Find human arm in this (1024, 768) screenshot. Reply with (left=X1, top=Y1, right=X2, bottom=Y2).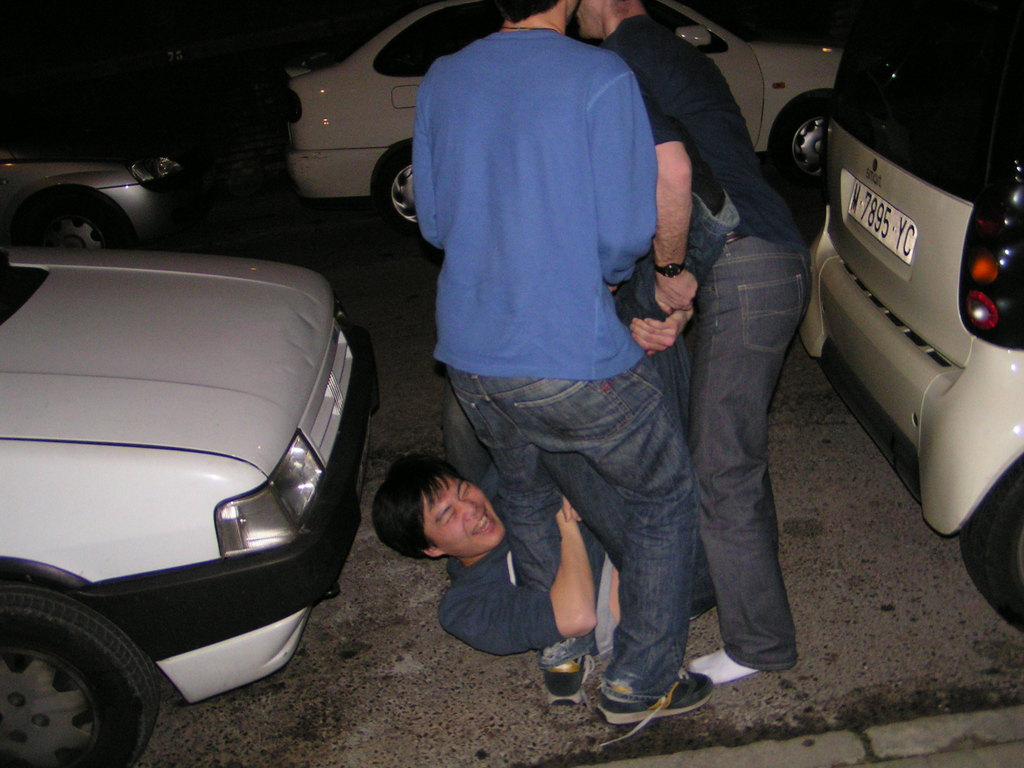
(left=438, top=507, right=598, bottom=657).
